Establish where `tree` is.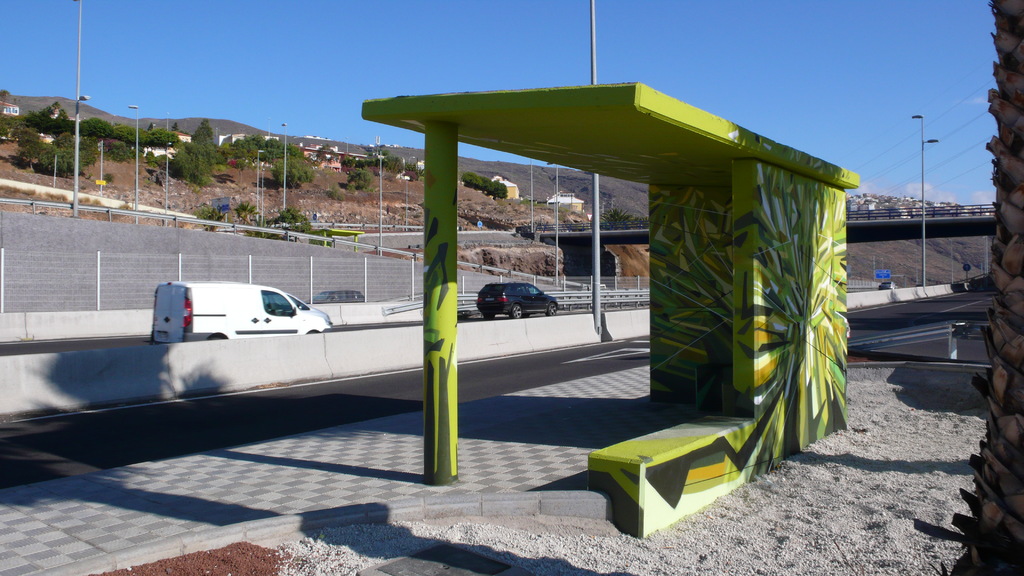
Established at box=[189, 118, 218, 170].
